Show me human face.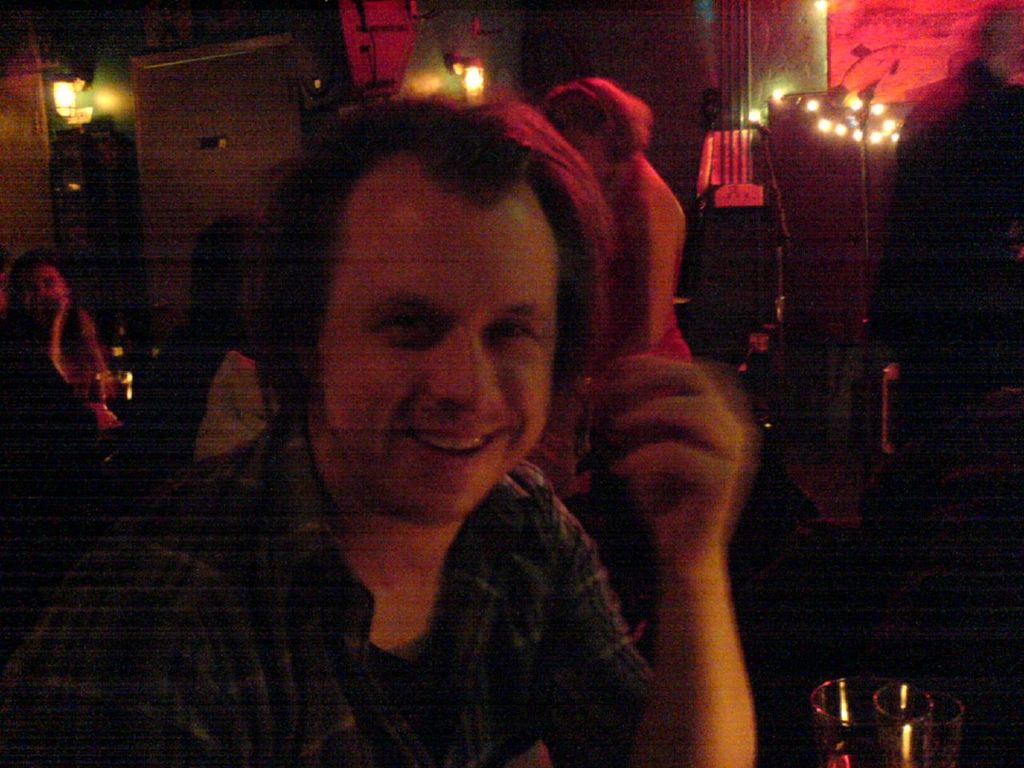
human face is here: detection(546, 129, 614, 175).
